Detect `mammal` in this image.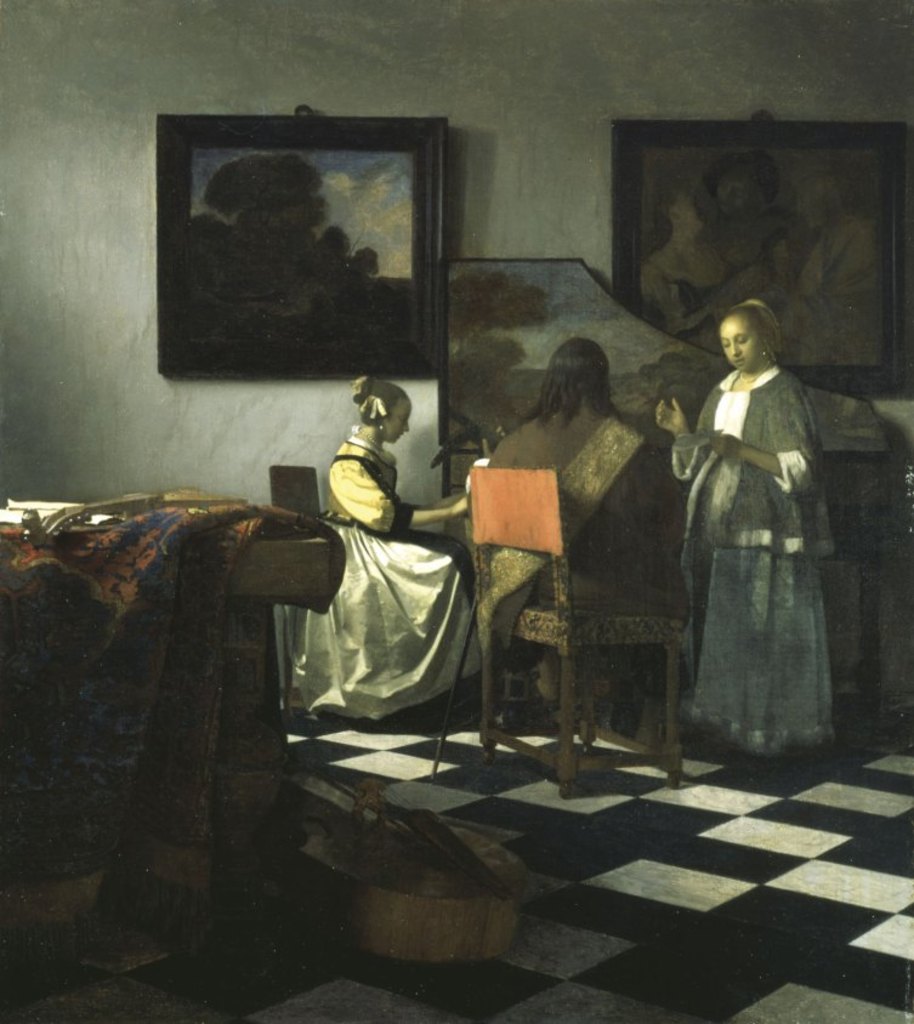
Detection: crop(669, 264, 857, 750).
